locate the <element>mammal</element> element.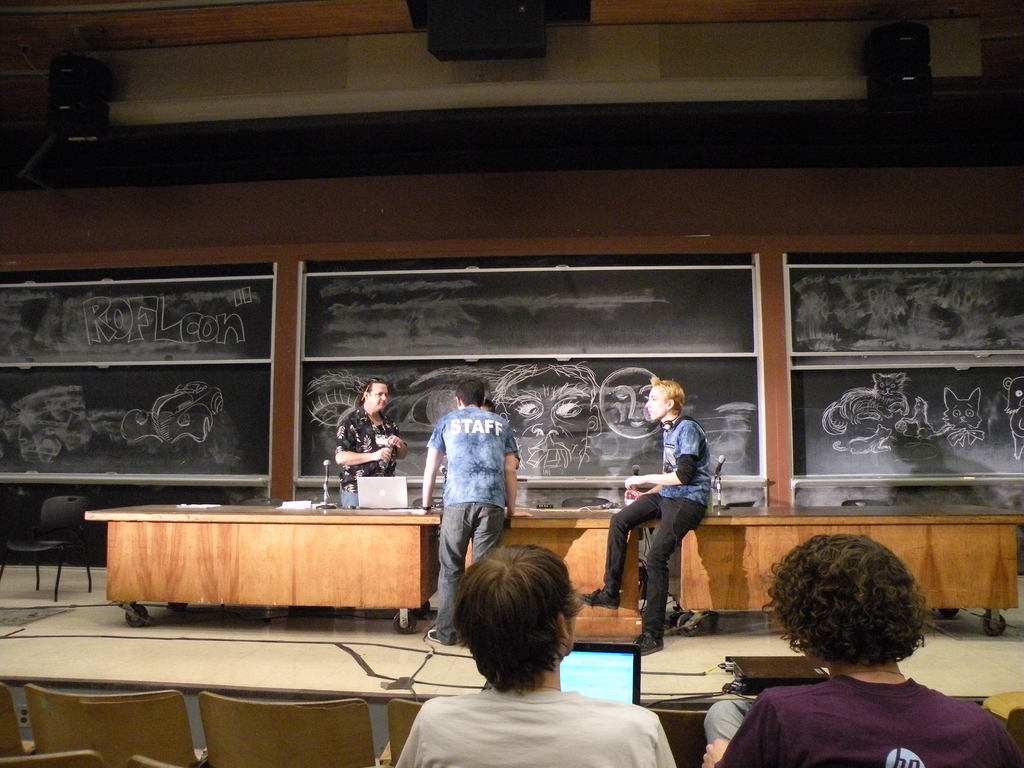
Element bbox: Rect(701, 531, 1023, 767).
